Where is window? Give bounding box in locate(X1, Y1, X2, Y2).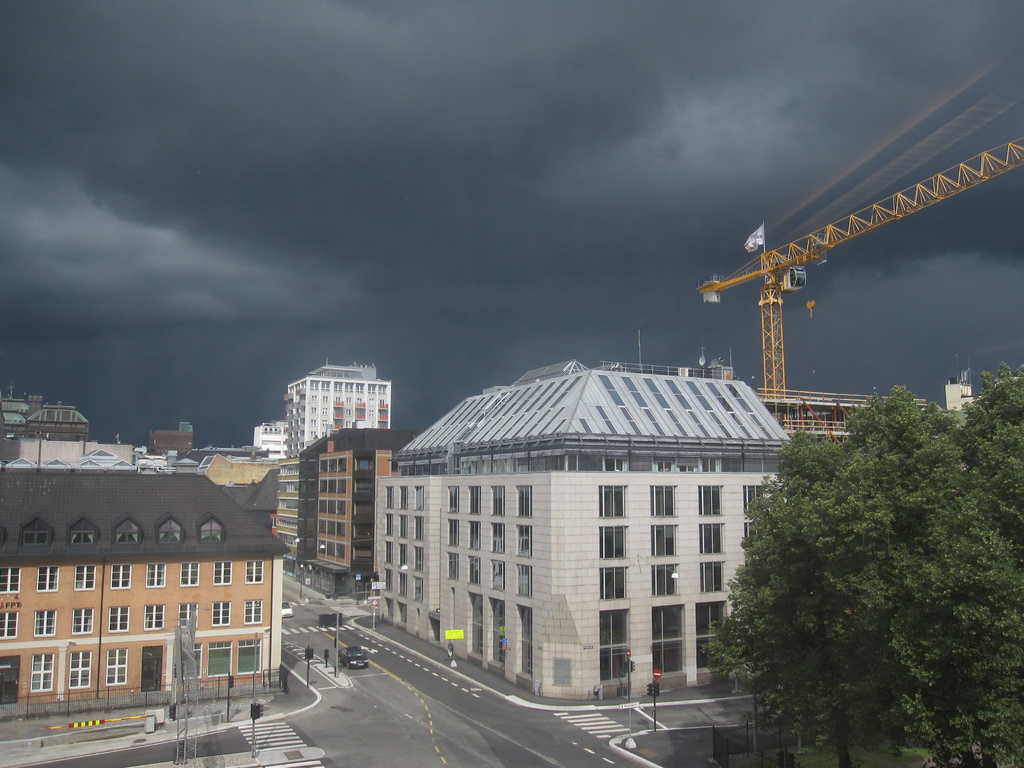
locate(179, 638, 207, 684).
